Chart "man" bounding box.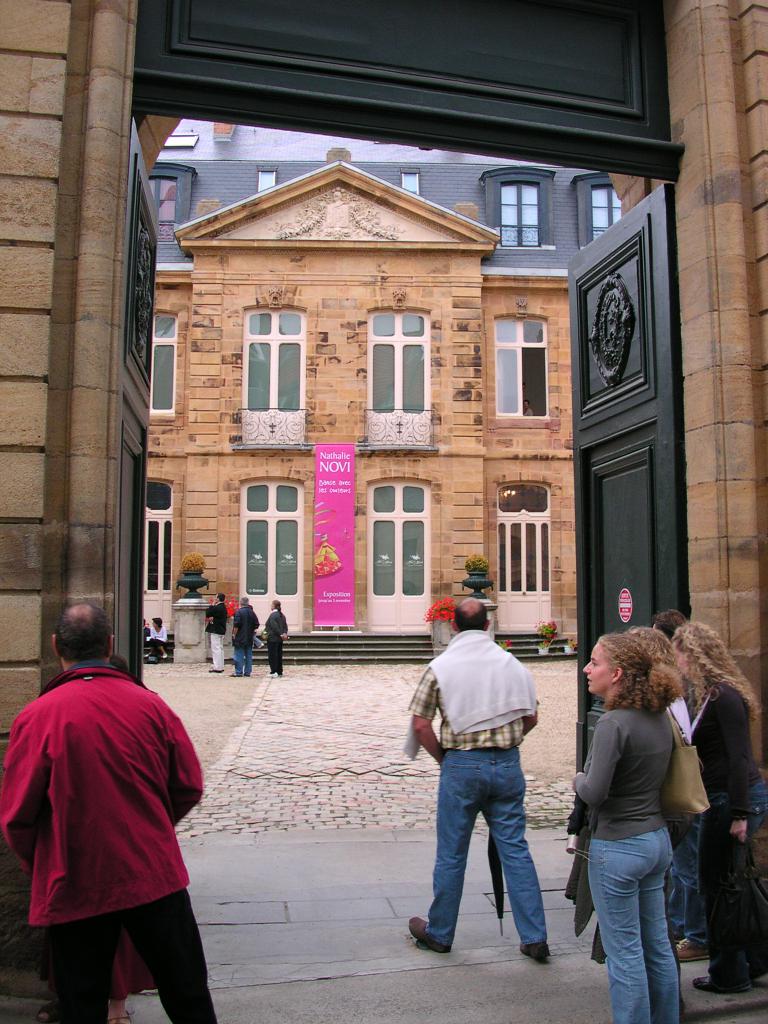
Charted: box(2, 604, 215, 1023).
